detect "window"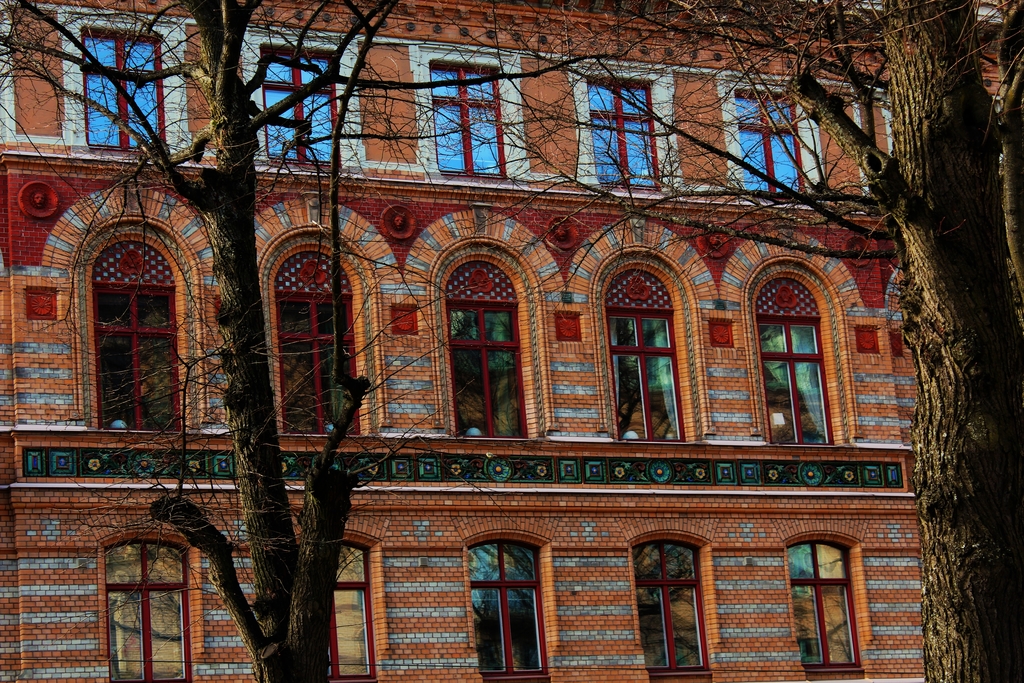
detection(627, 529, 716, 682)
